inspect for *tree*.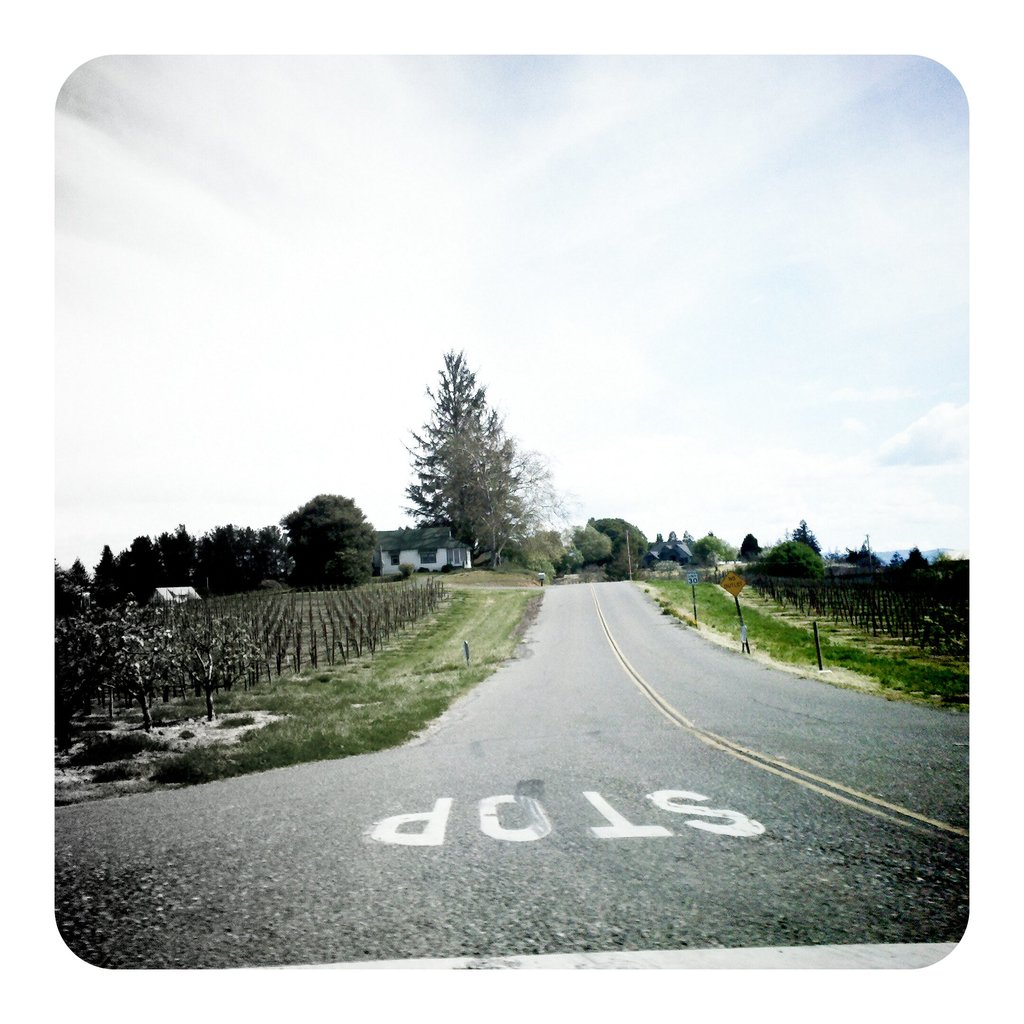
Inspection: (834, 540, 884, 572).
